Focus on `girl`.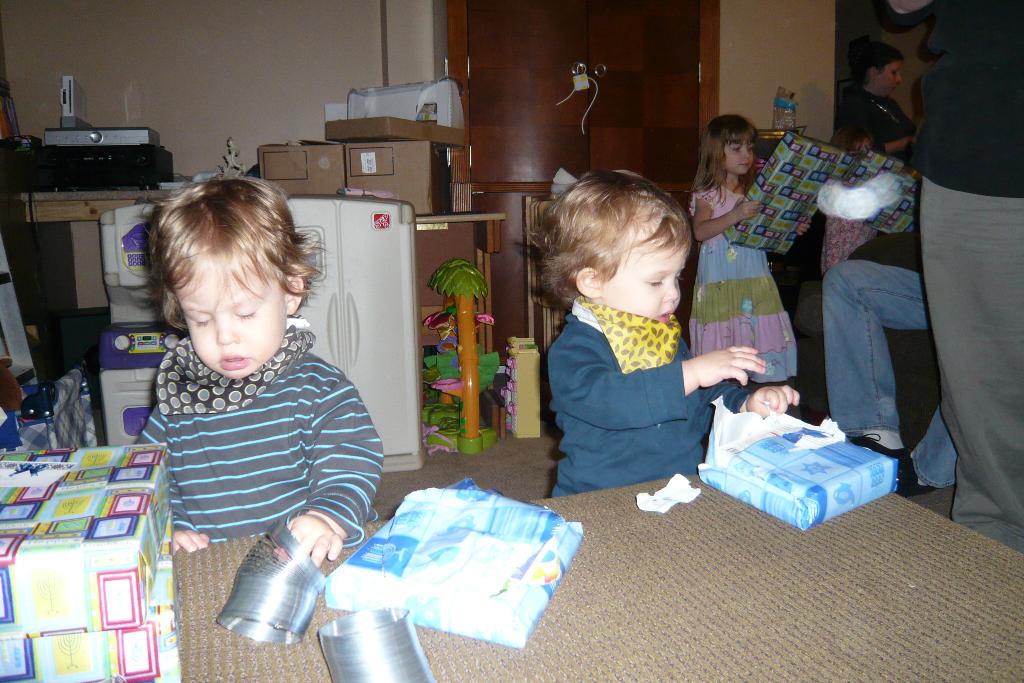
Focused at x1=690 y1=115 x2=808 y2=386.
